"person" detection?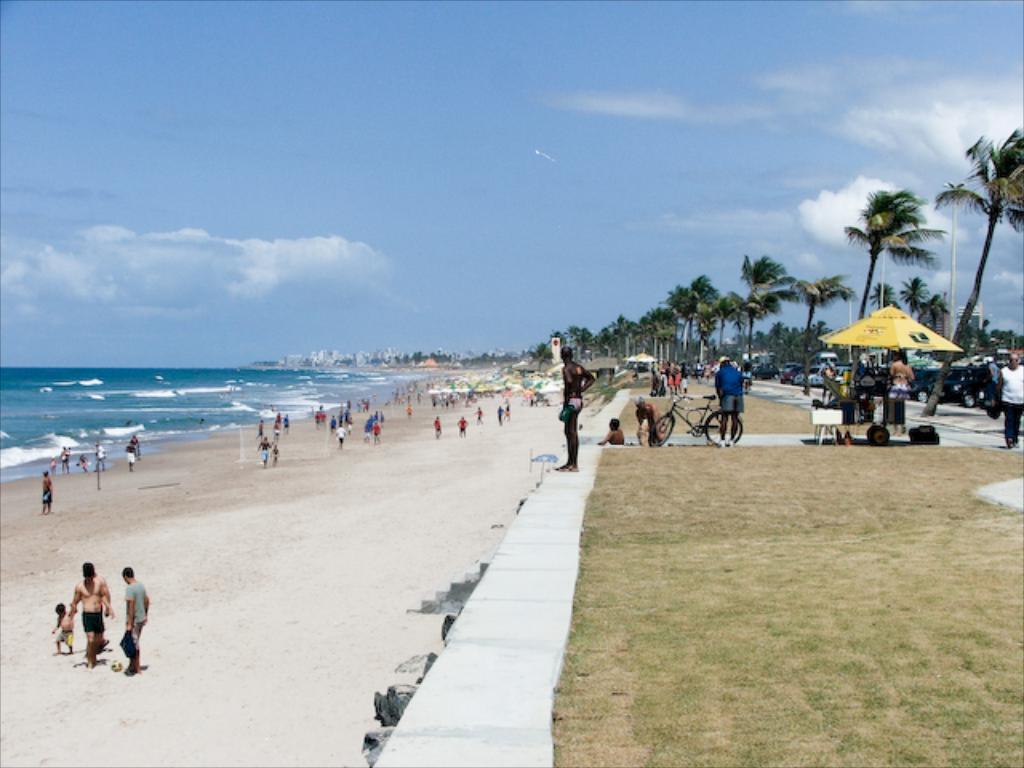
{"x1": 54, "y1": 445, "x2": 74, "y2": 477}
